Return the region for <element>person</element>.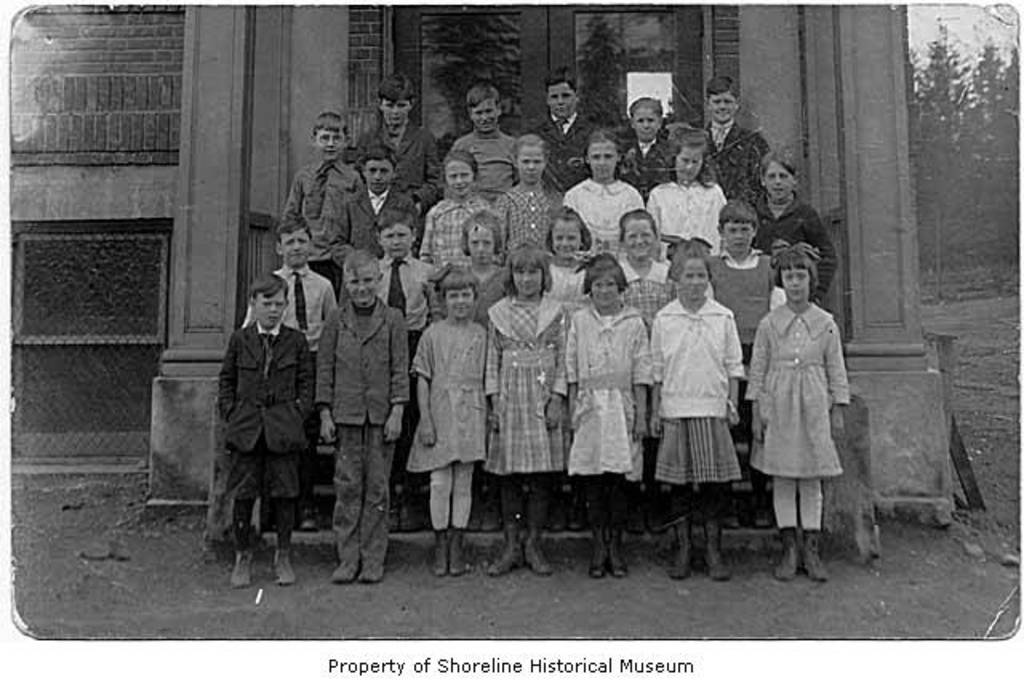
749:242:850:568.
